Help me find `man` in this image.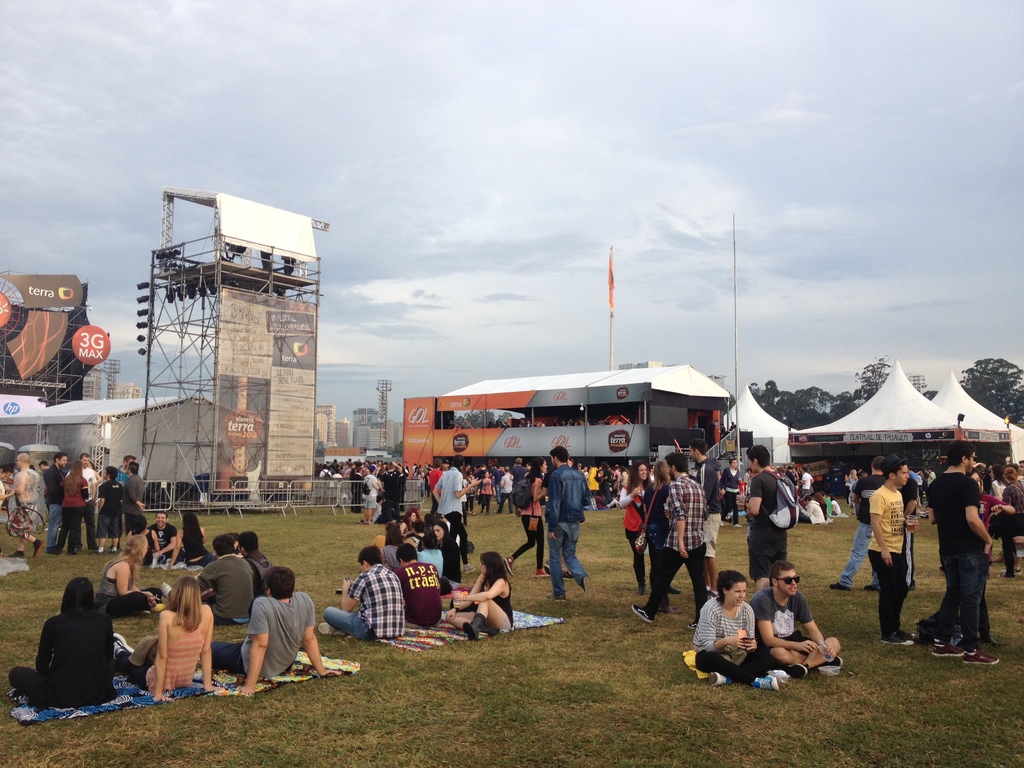
Found it: bbox=[868, 454, 918, 642].
